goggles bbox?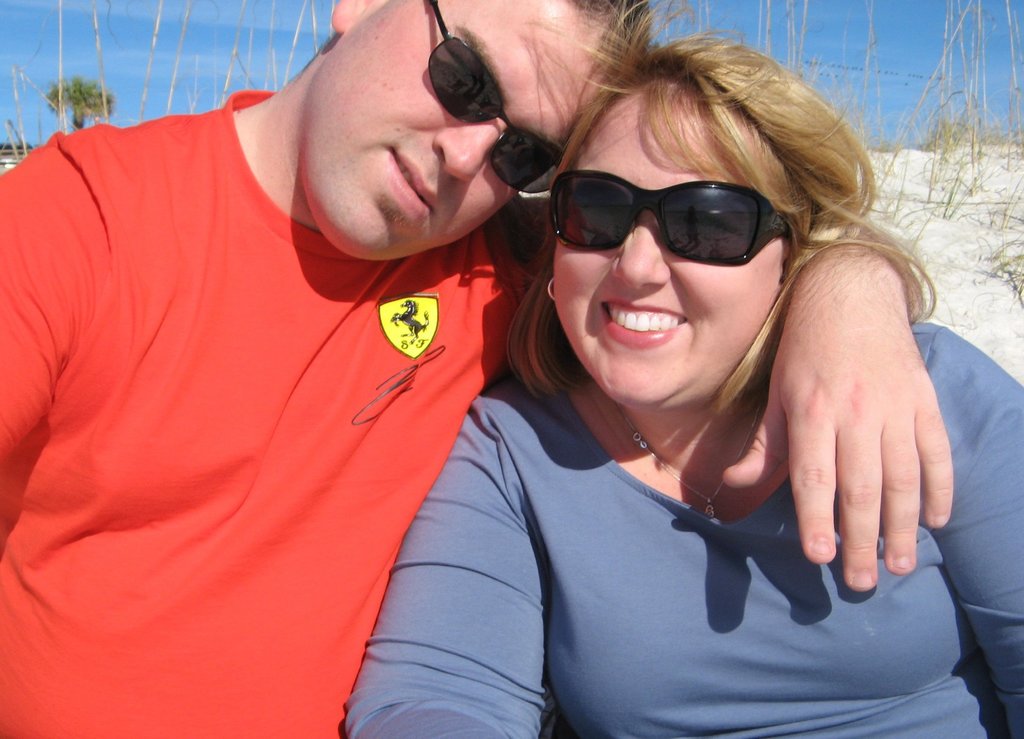
542/162/800/267
